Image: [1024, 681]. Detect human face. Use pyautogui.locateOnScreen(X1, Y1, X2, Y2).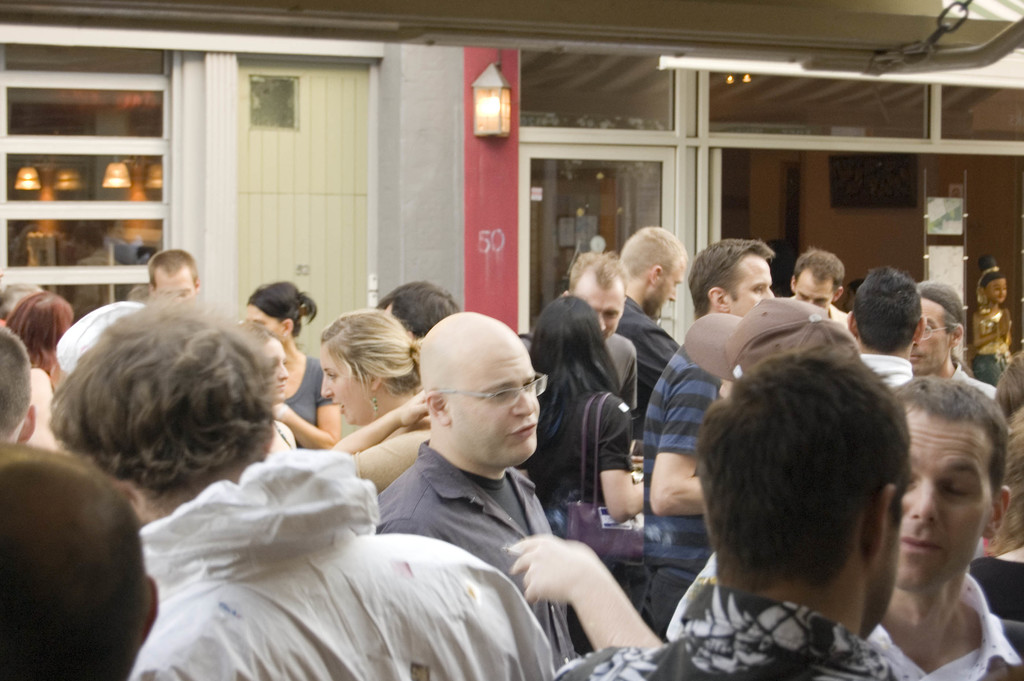
pyautogui.locateOnScreen(150, 267, 194, 299).
